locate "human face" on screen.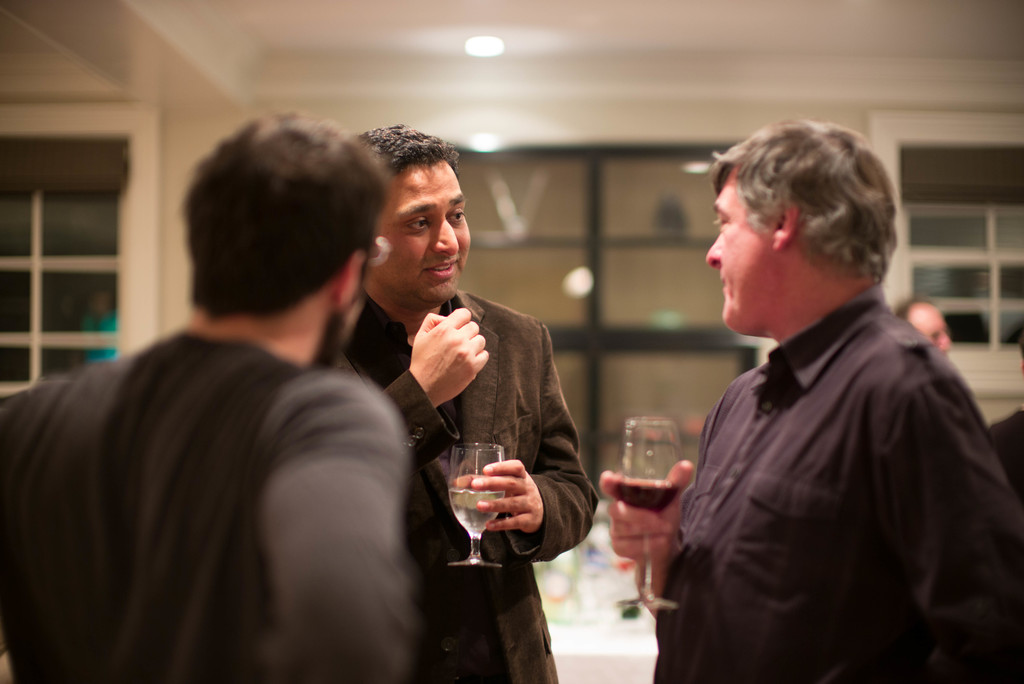
On screen at {"x1": 906, "y1": 304, "x2": 954, "y2": 351}.
